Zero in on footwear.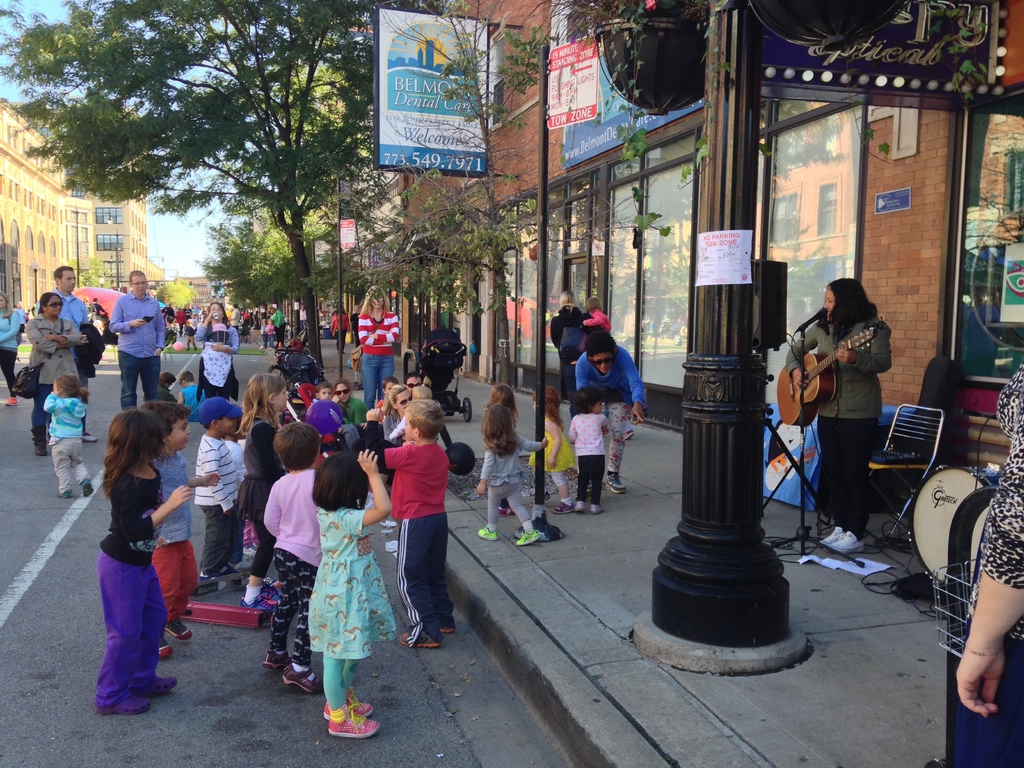
Zeroed in: box=[156, 636, 176, 659].
